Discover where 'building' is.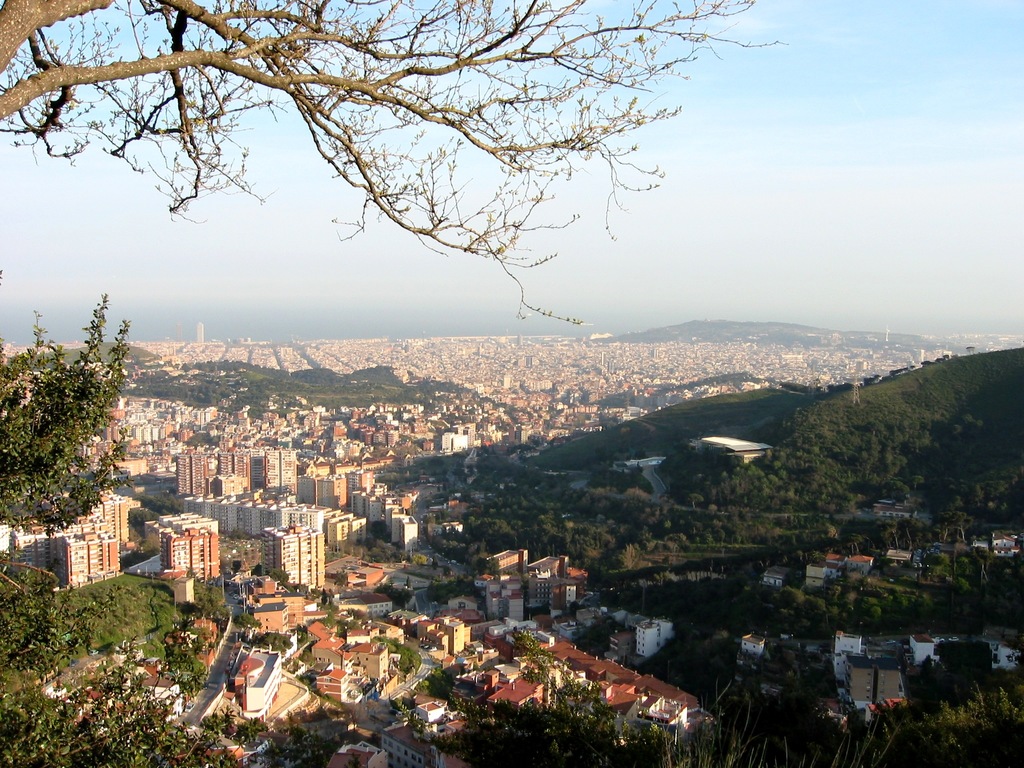
Discovered at (left=8, top=526, right=118, bottom=587).
